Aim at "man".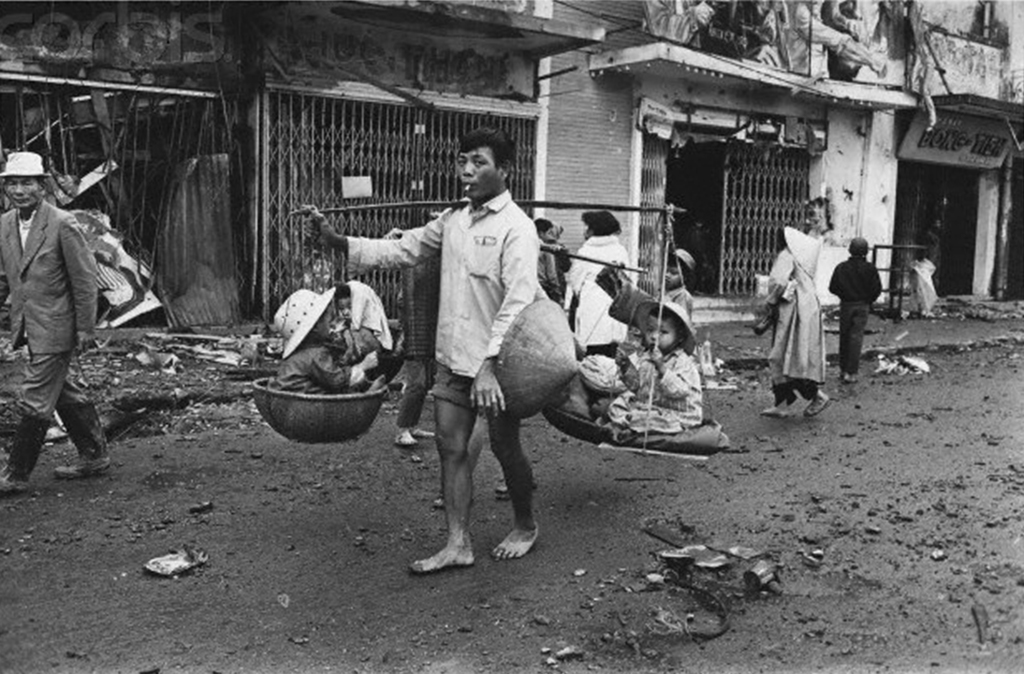
Aimed at {"left": 6, "top": 165, "right": 146, "bottom": 494}.
